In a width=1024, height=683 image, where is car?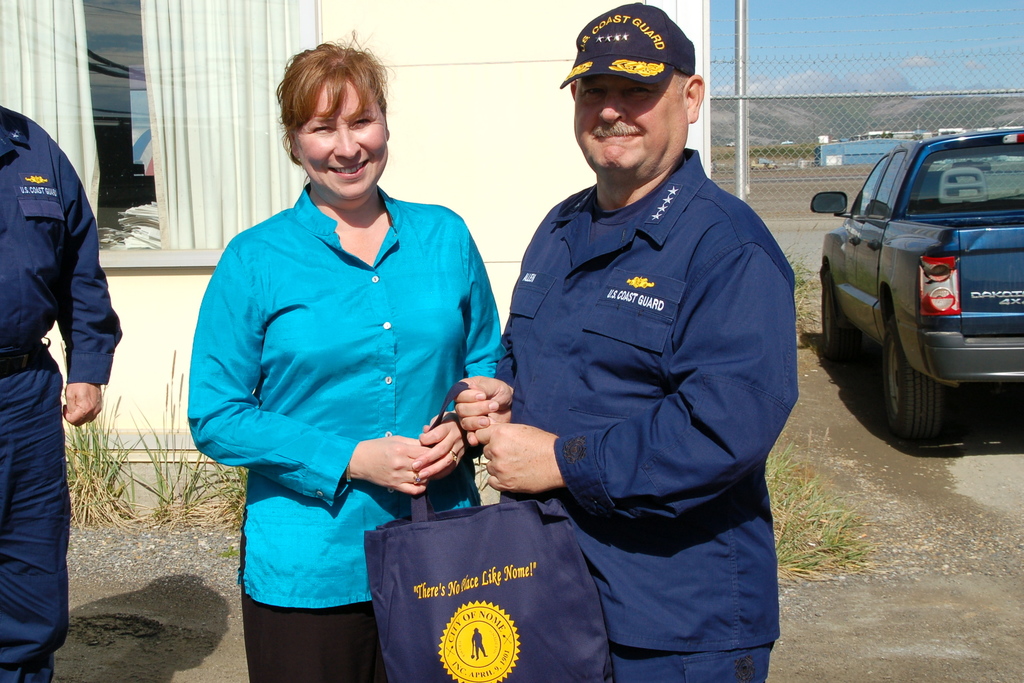
bbox=(831, 110, 1023, 457).
